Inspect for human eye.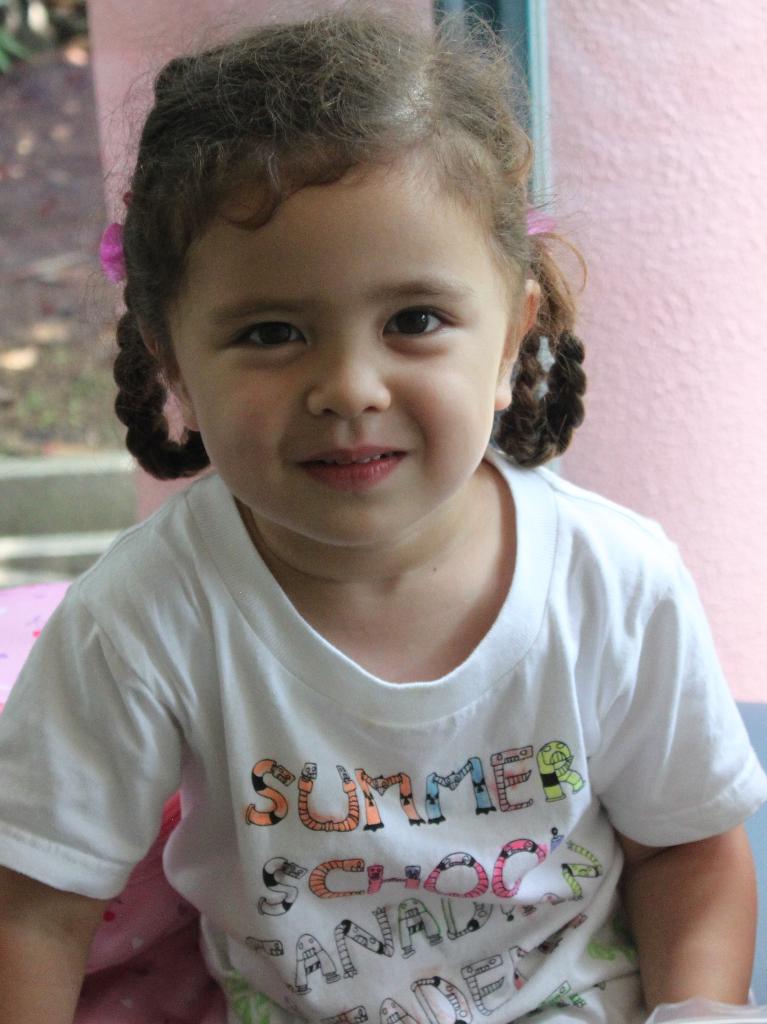
Inspection: (left=221, top=310, right=310, bottom=358).
